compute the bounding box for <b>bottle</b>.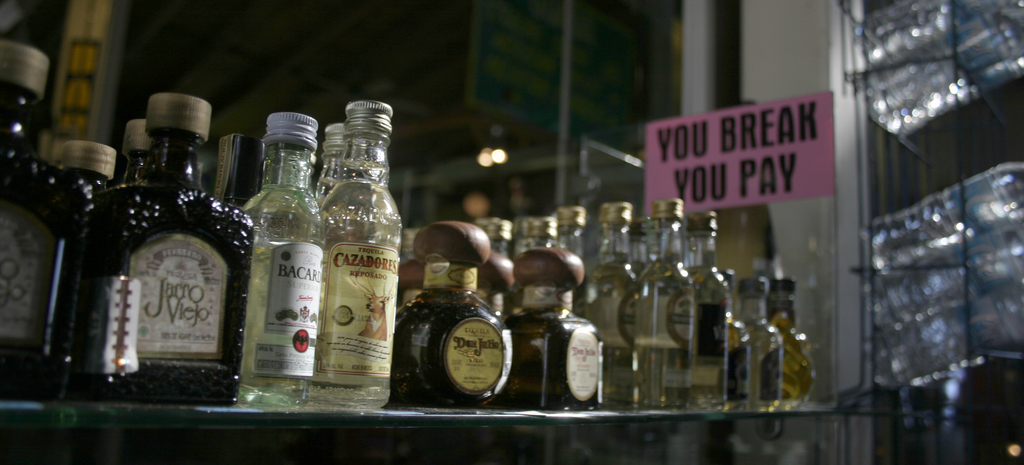
(left=632, top=215, right=649, bottom=283).
